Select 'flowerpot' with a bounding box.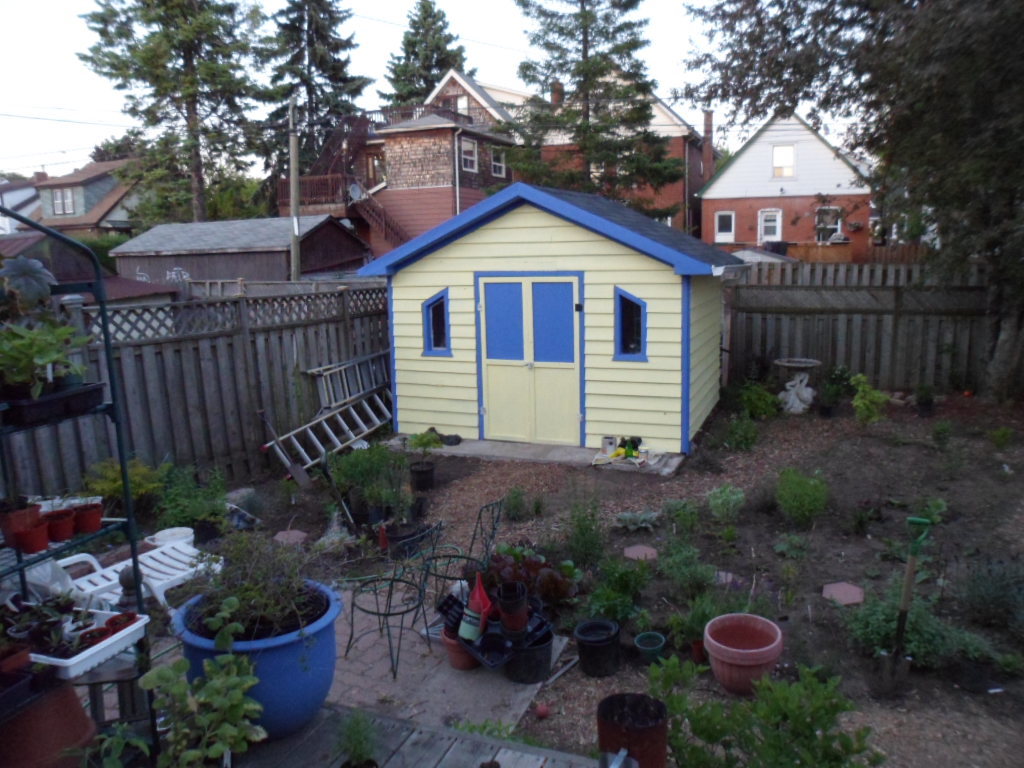
x1=492, y1=582, x2=530, y2=636.
